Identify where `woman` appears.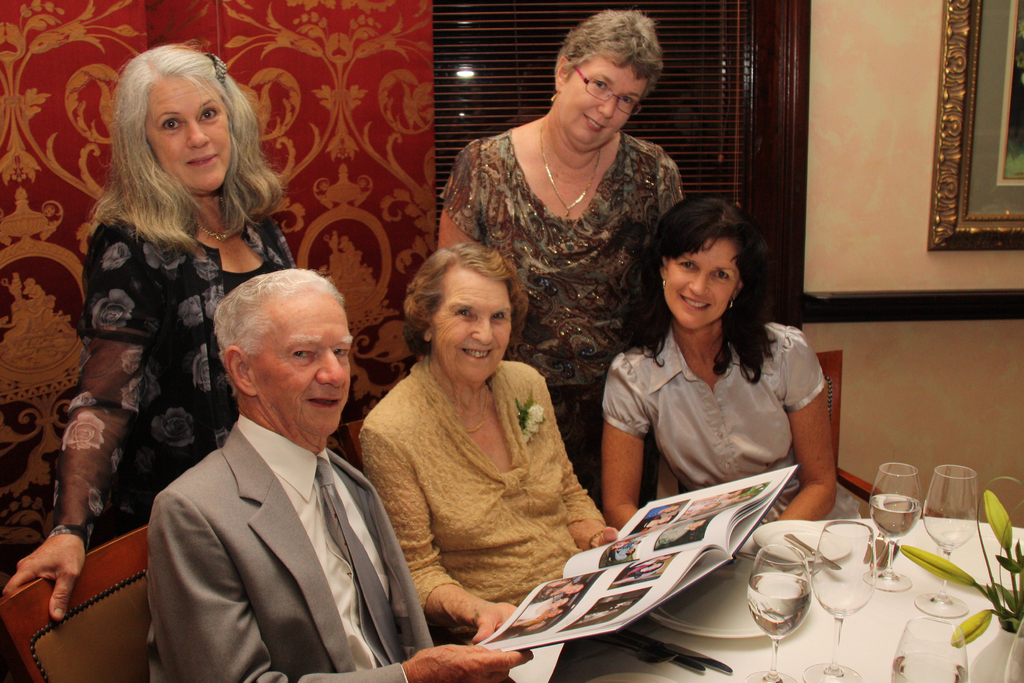
Appears at detection(2, 43, 360, 623).
